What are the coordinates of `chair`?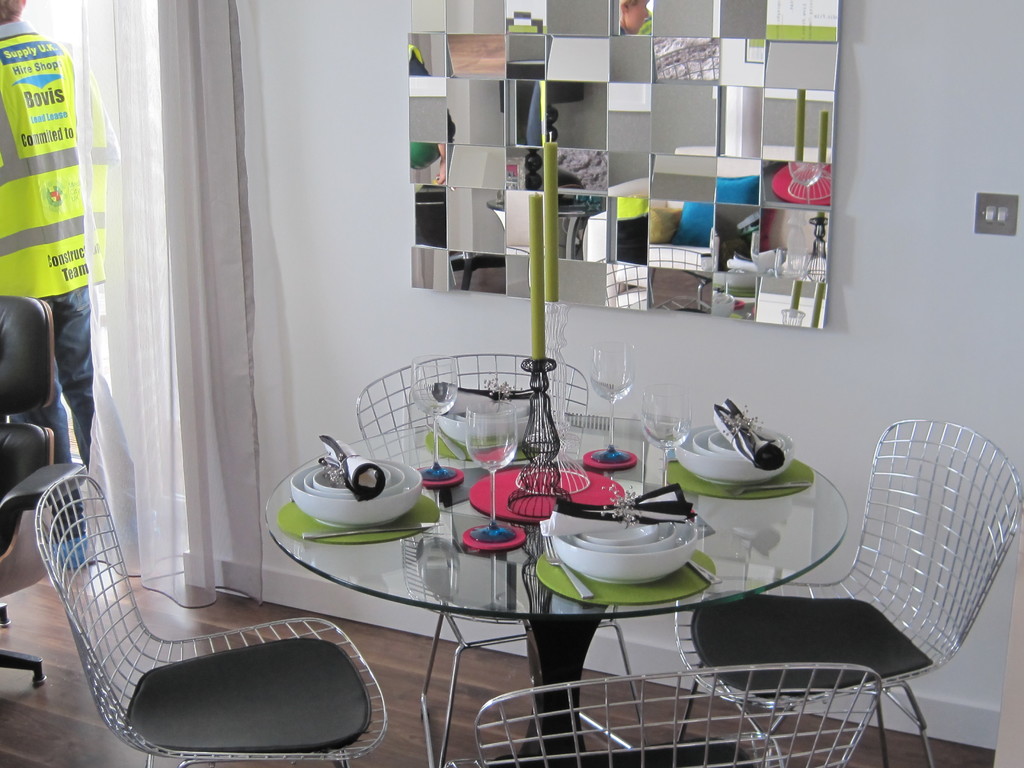
locate(695, 411, 990, 767).
